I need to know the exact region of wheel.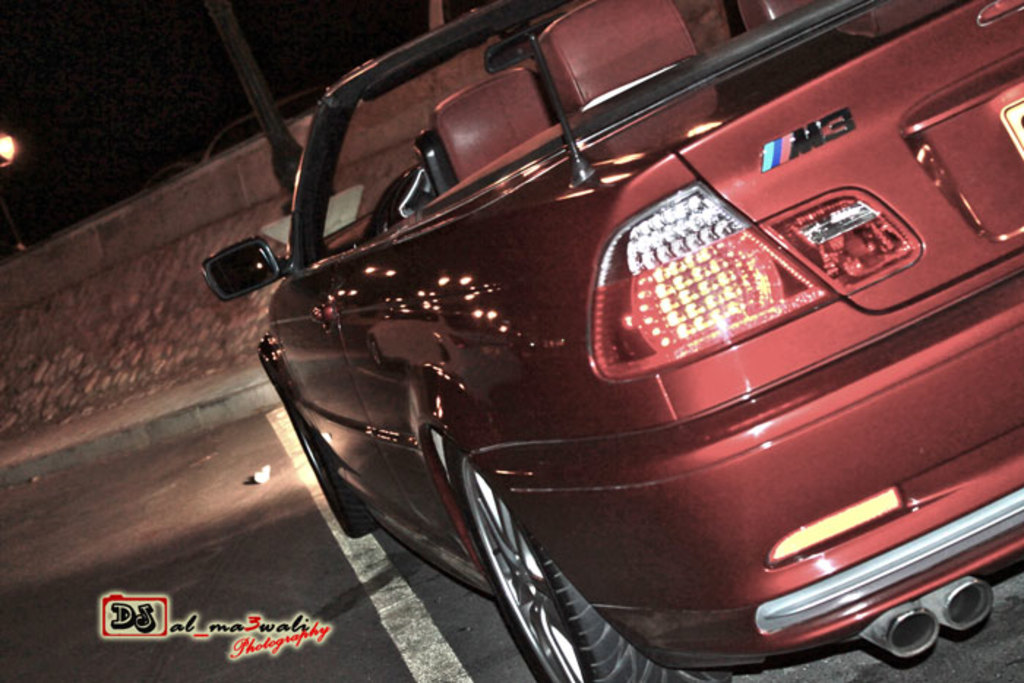
Region: 274 350 377 537.
